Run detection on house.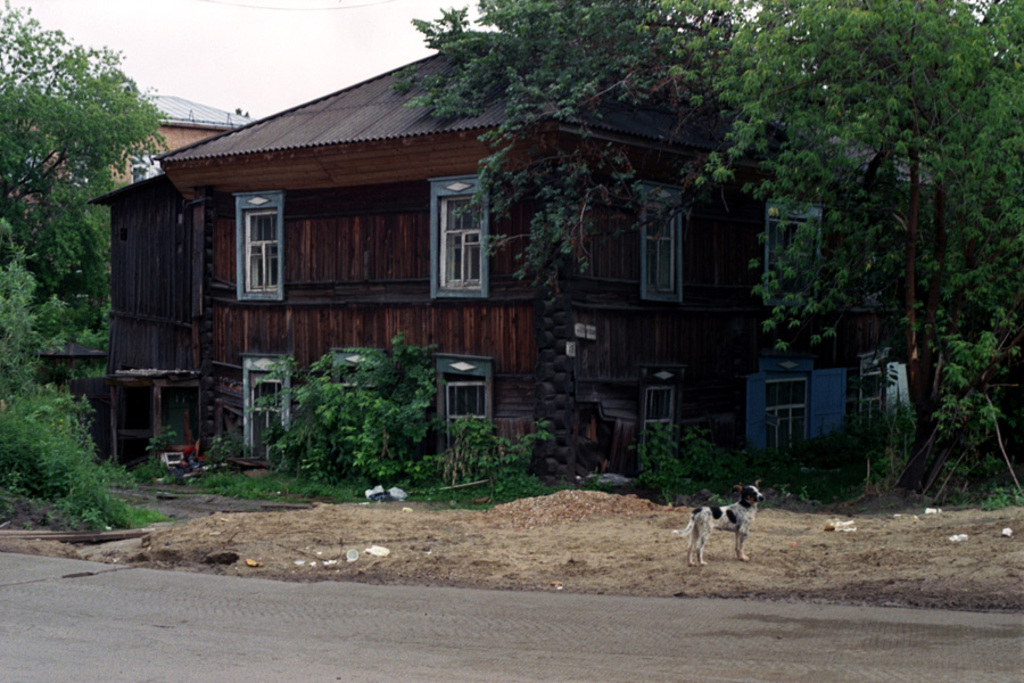
Result: select_region(82, 32, 884, 529).
